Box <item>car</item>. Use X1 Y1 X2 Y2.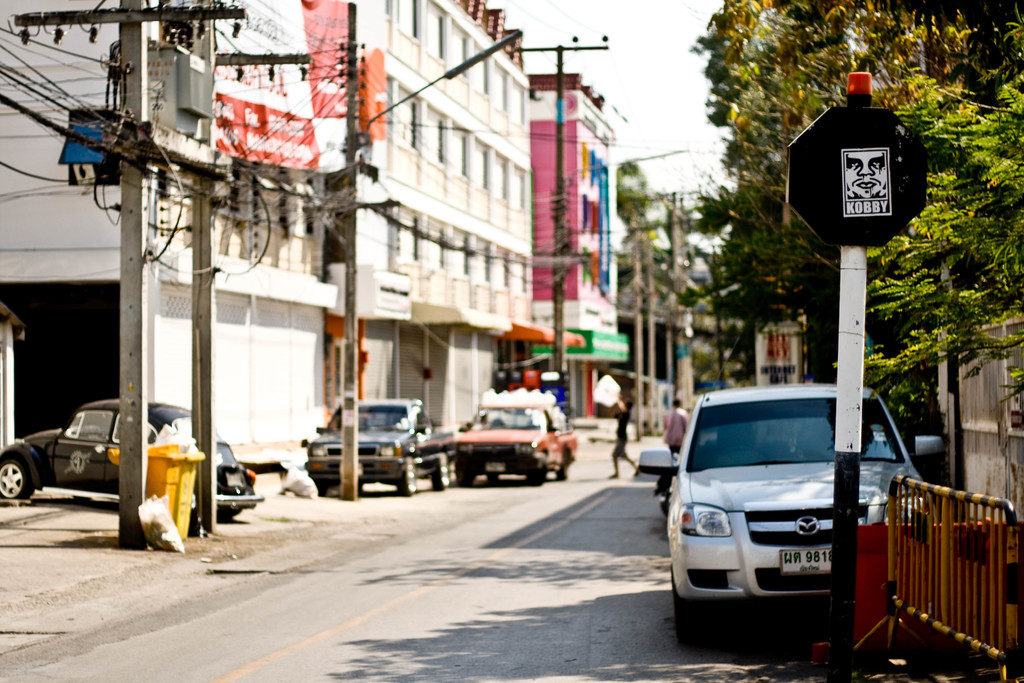
639 385 948 637.
